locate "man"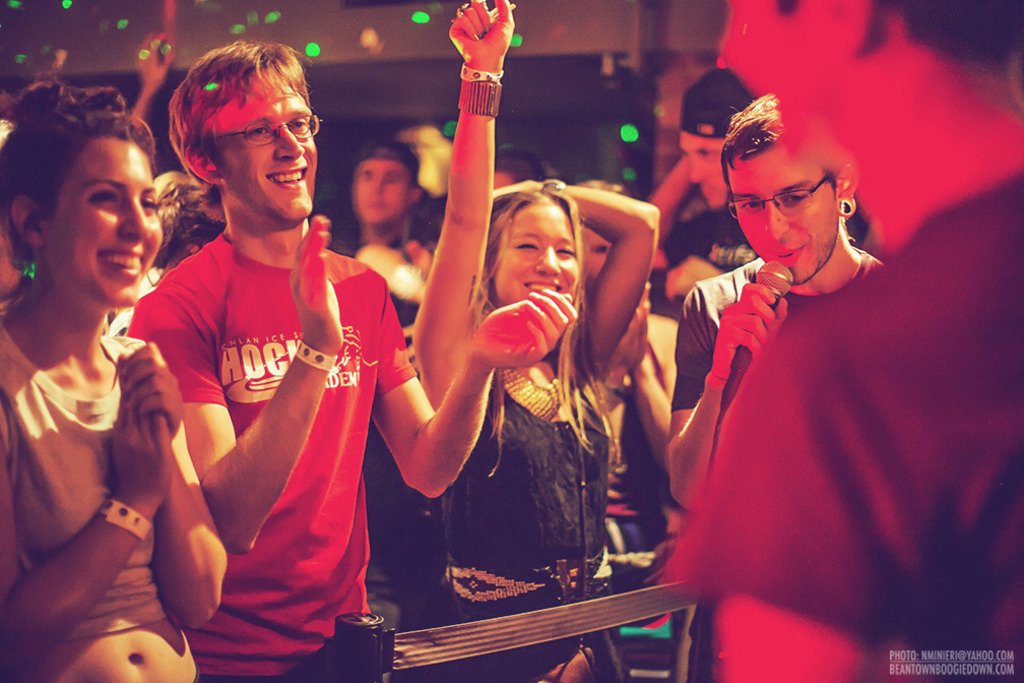
box(657, 90, 894, 682)
